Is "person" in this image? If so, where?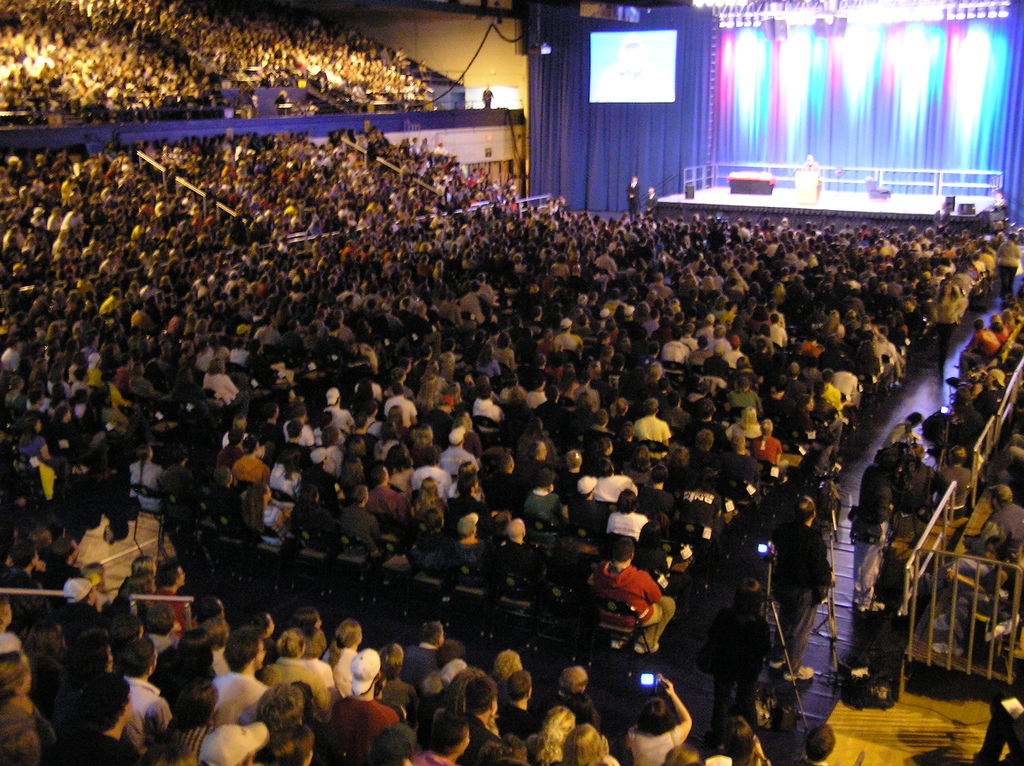
Yes, at bbox=(684, 400, 725, 441).
